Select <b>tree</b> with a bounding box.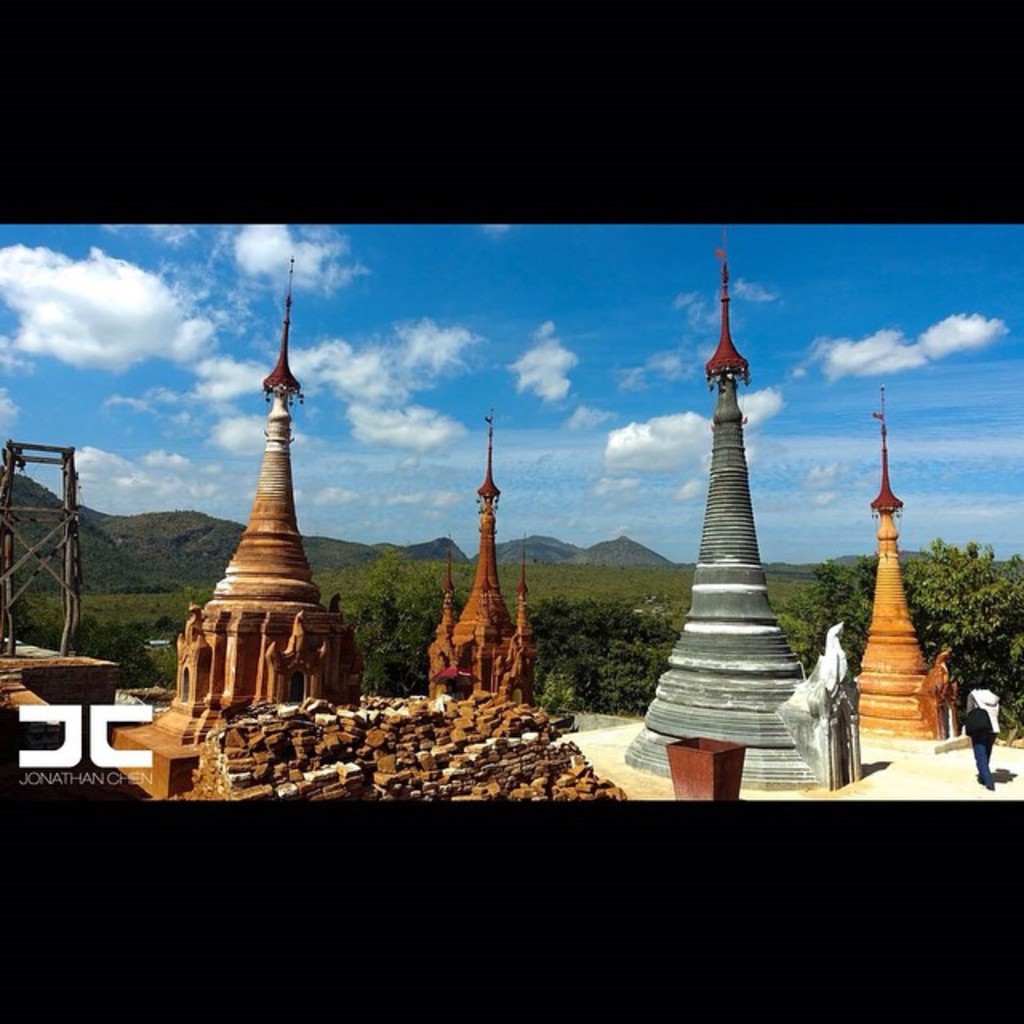
bbox=[774, 538, 1022, 741].
